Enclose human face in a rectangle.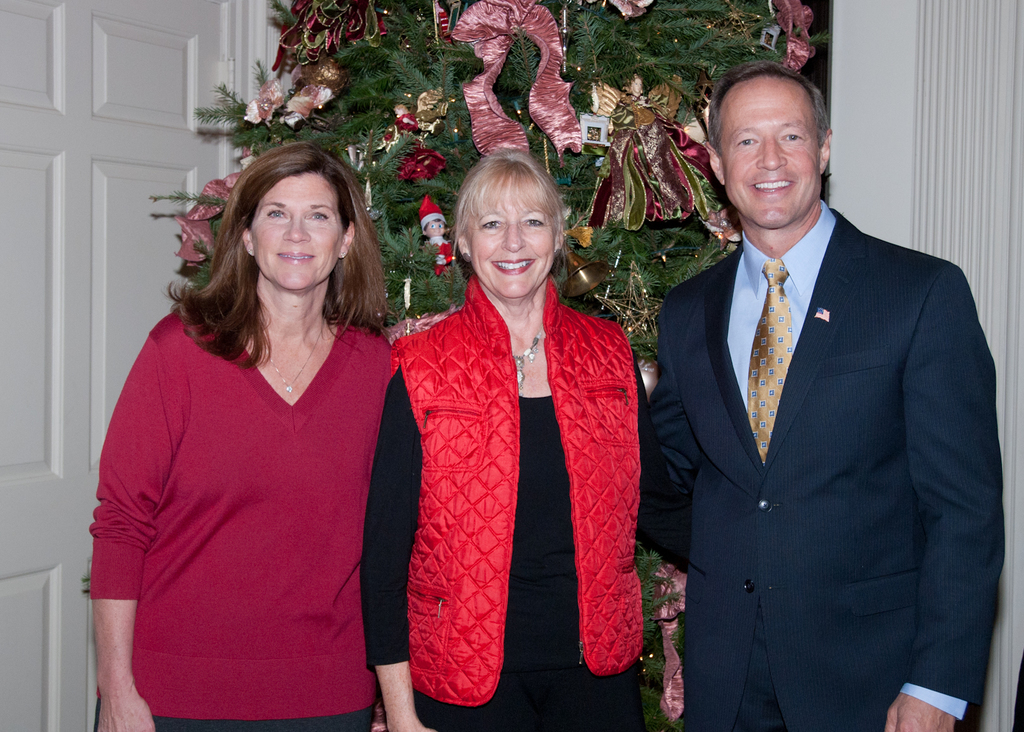
470:182:557:299.
